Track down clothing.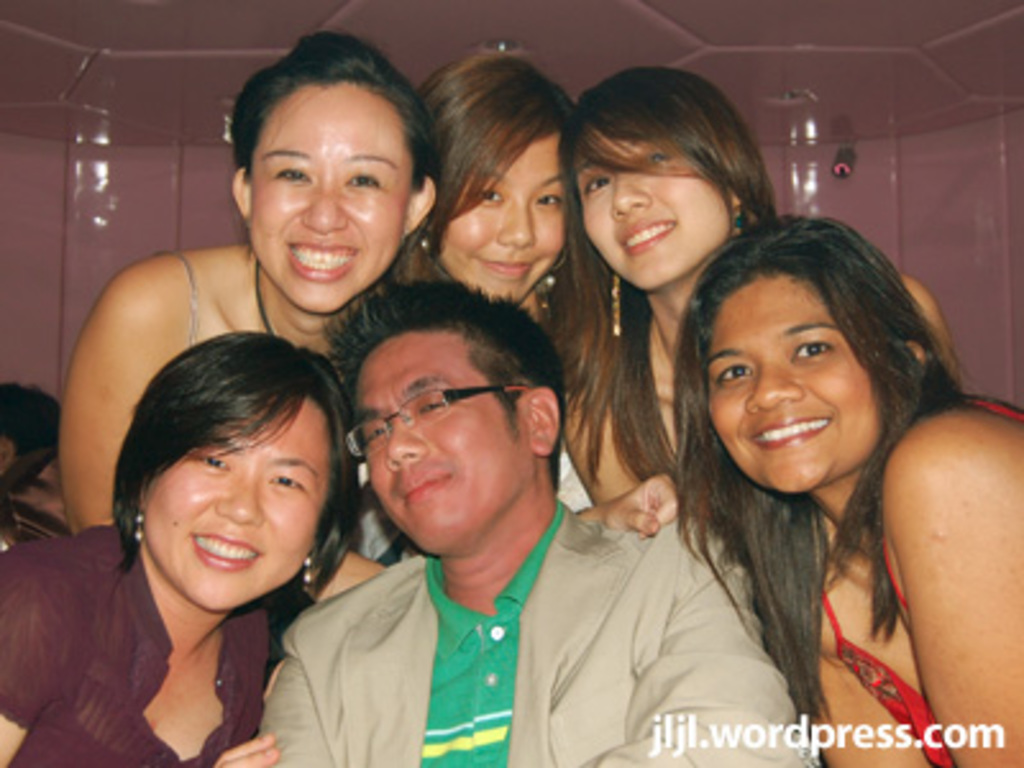
Tracked to 261:492:817:765.
